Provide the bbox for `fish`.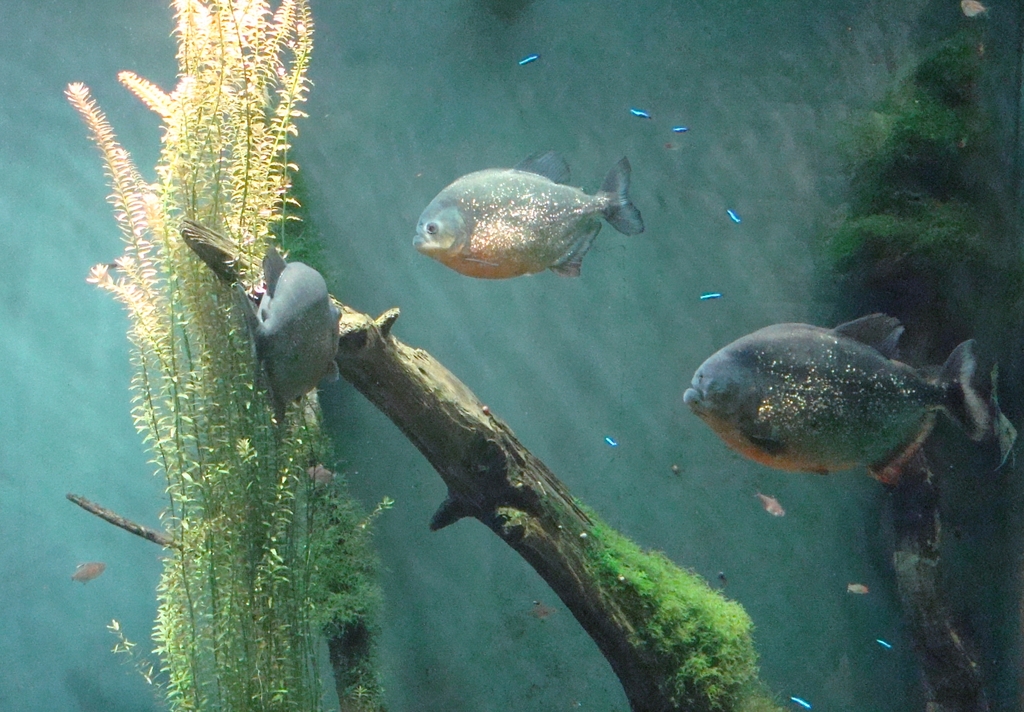
[605, 437, 616, 450].
